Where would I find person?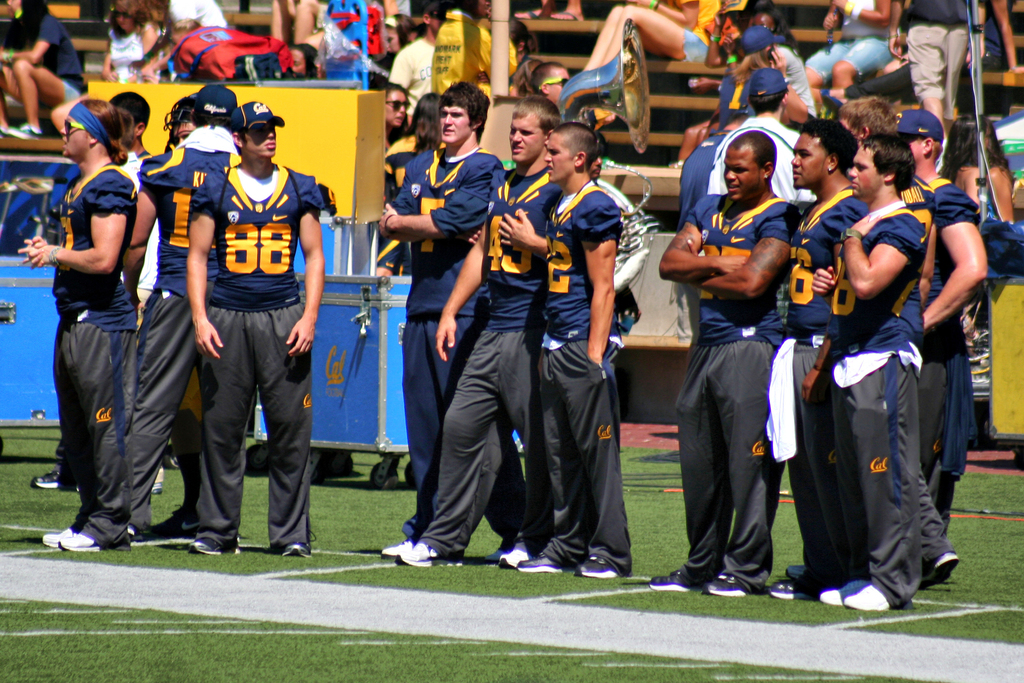
At (x1=390, y1=0, x2=447, y2=123).
